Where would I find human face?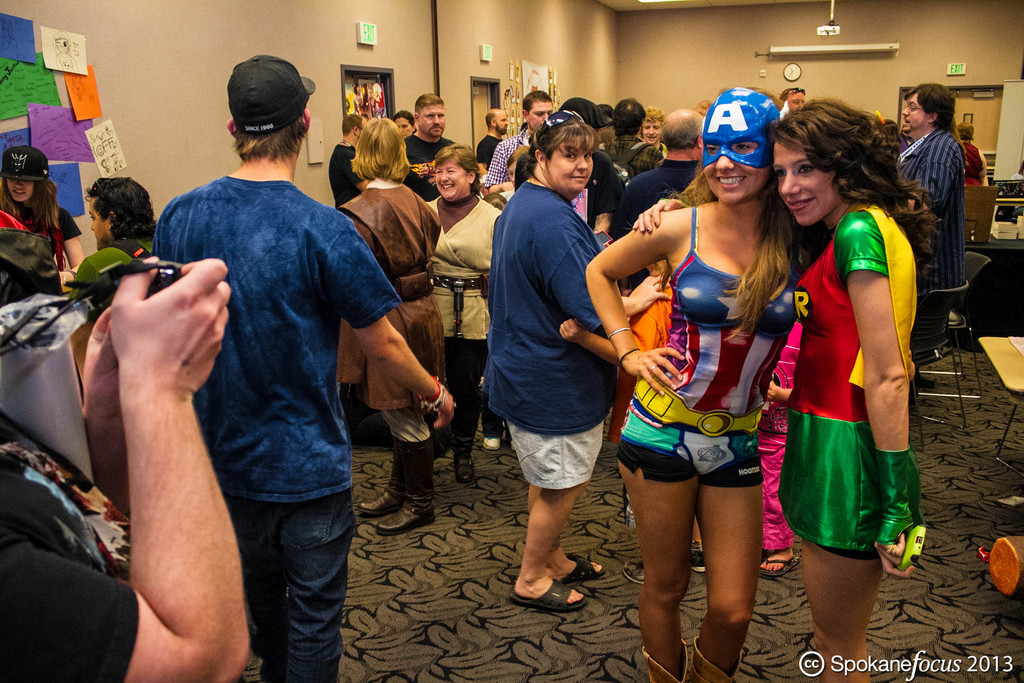
At {"x1": 497, "y1": 114, "x2": 509, "y2": 132}.
